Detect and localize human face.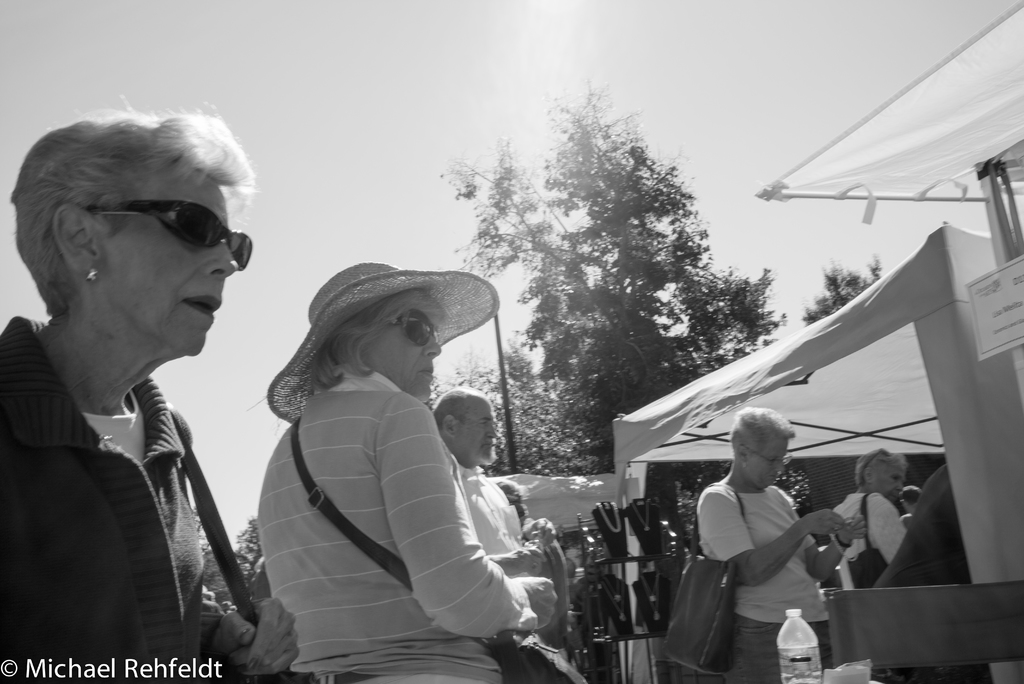
Localized at 456 397 495 464.
